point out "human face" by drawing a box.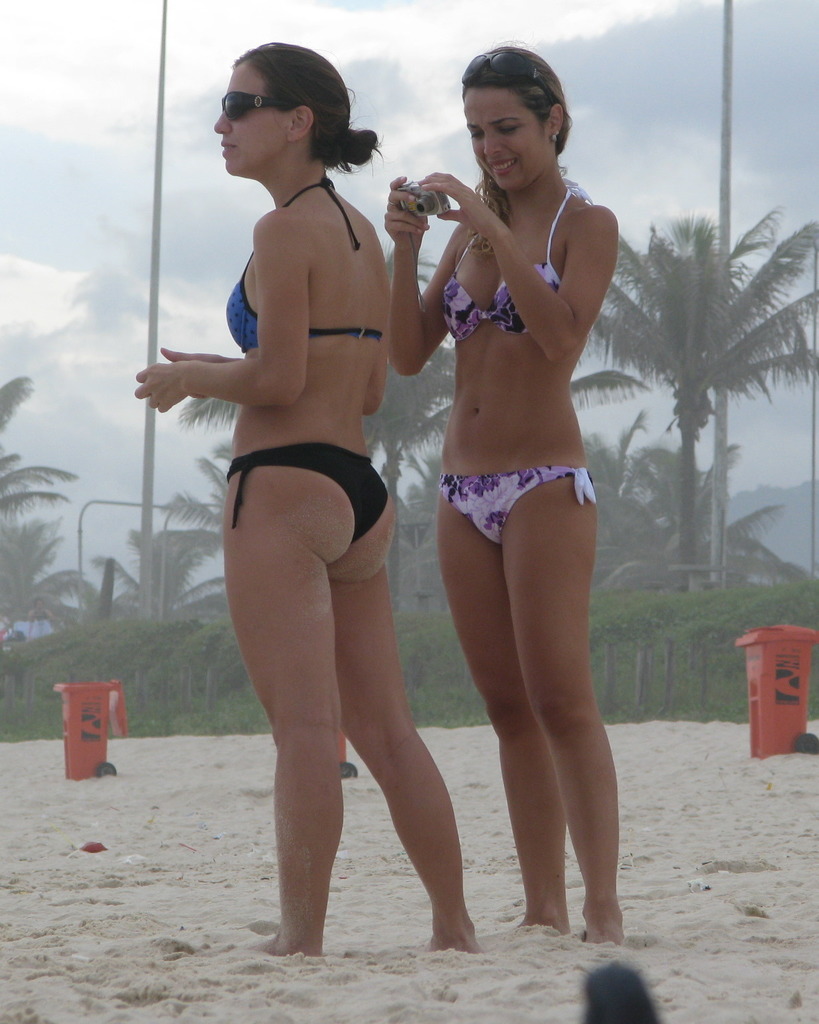
pyautogui.locateOnScreen(468, 87, 548, 188).
